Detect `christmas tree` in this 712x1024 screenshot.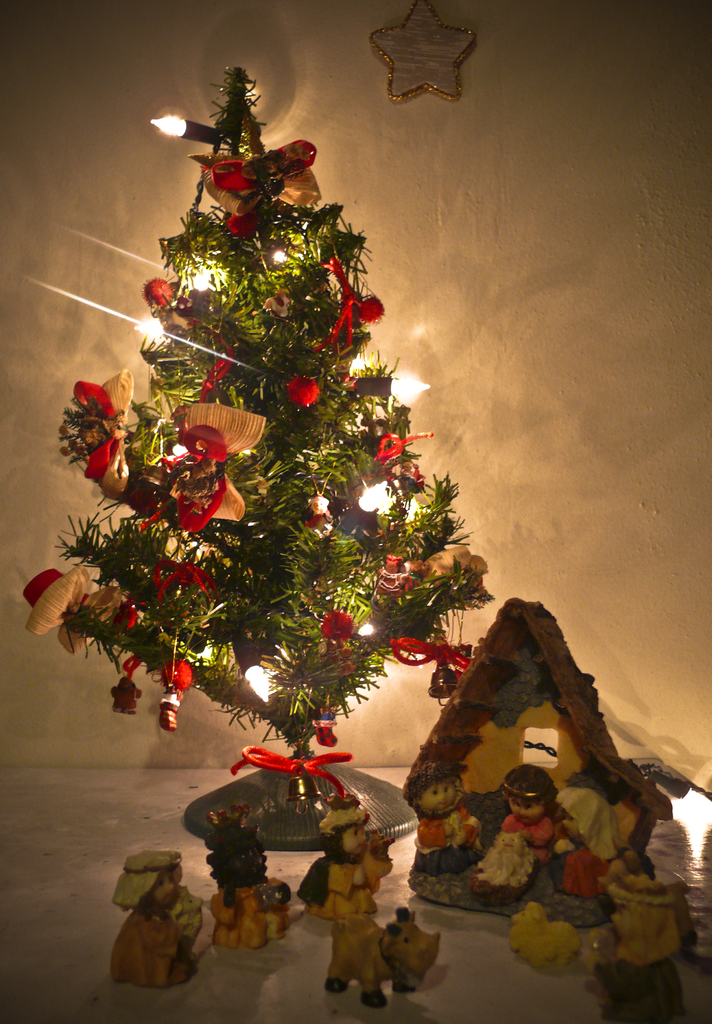
Detection: bbox=[22, 56, 503, 806].
